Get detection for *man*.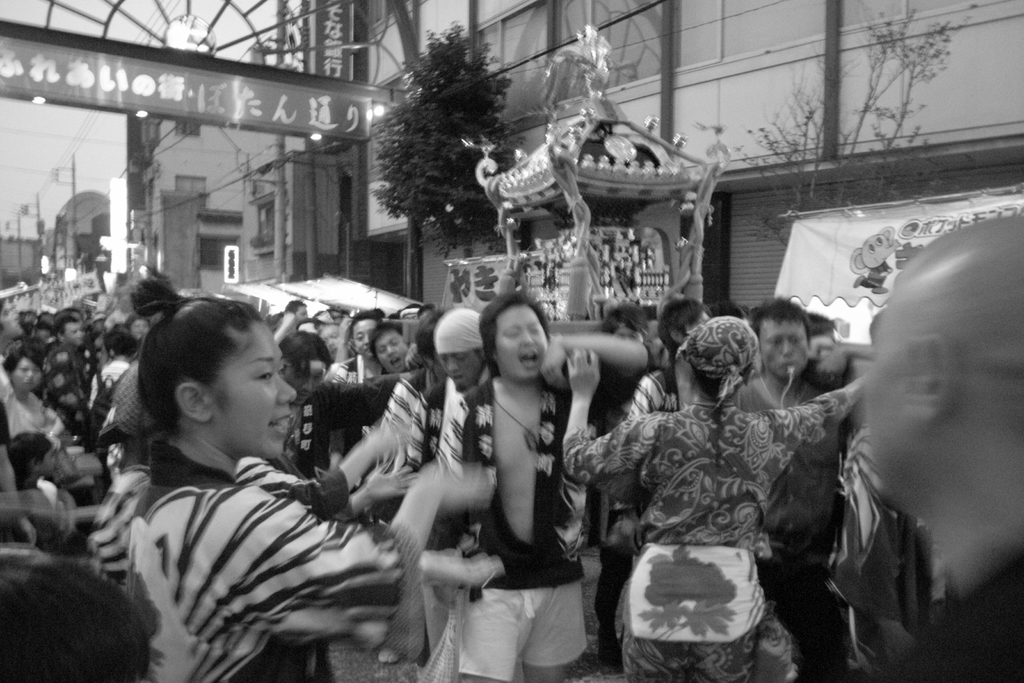
Detection: 714,296,838,682.
